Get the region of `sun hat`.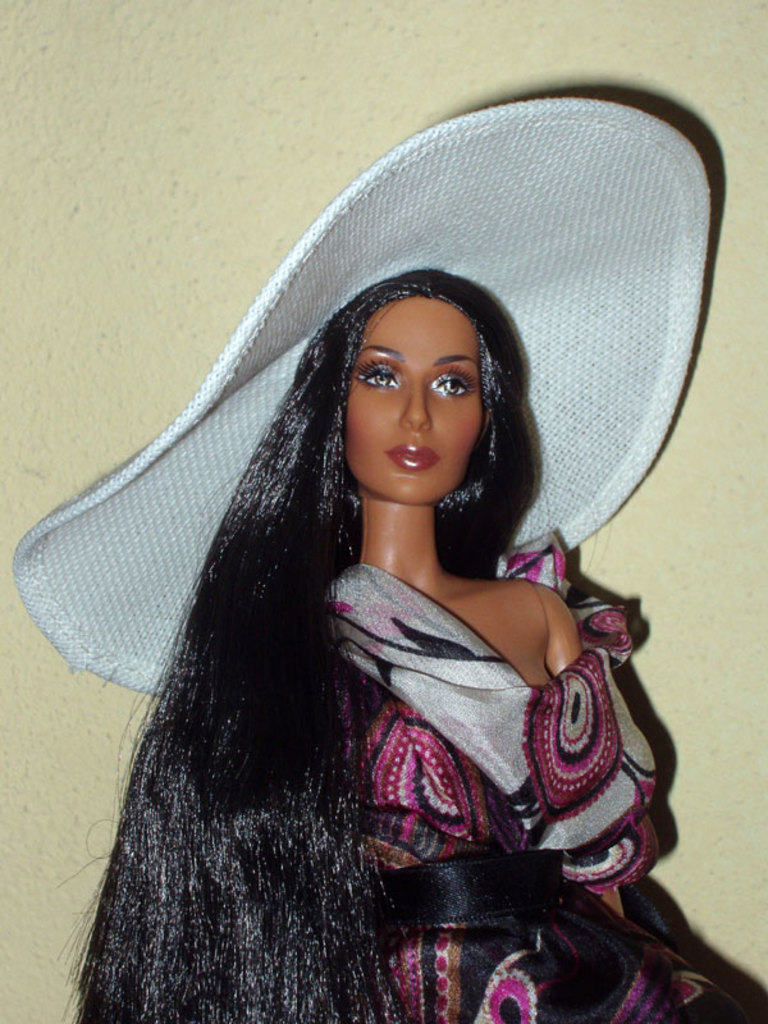
BBox(0, 90, 741, 705).
